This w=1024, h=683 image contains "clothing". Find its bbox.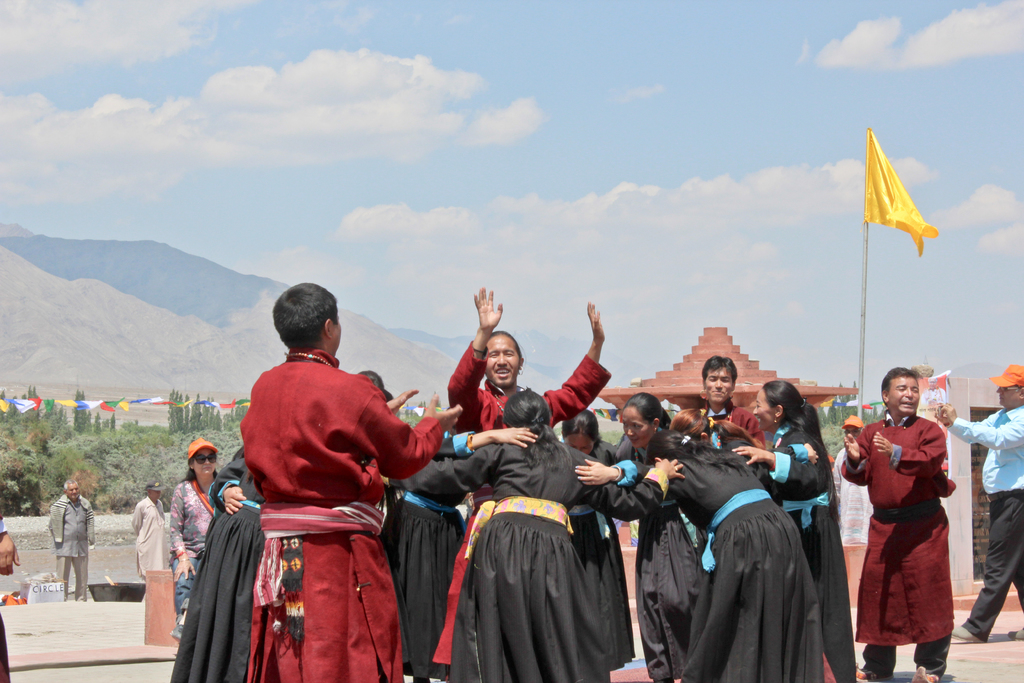
832,450,871,546.
